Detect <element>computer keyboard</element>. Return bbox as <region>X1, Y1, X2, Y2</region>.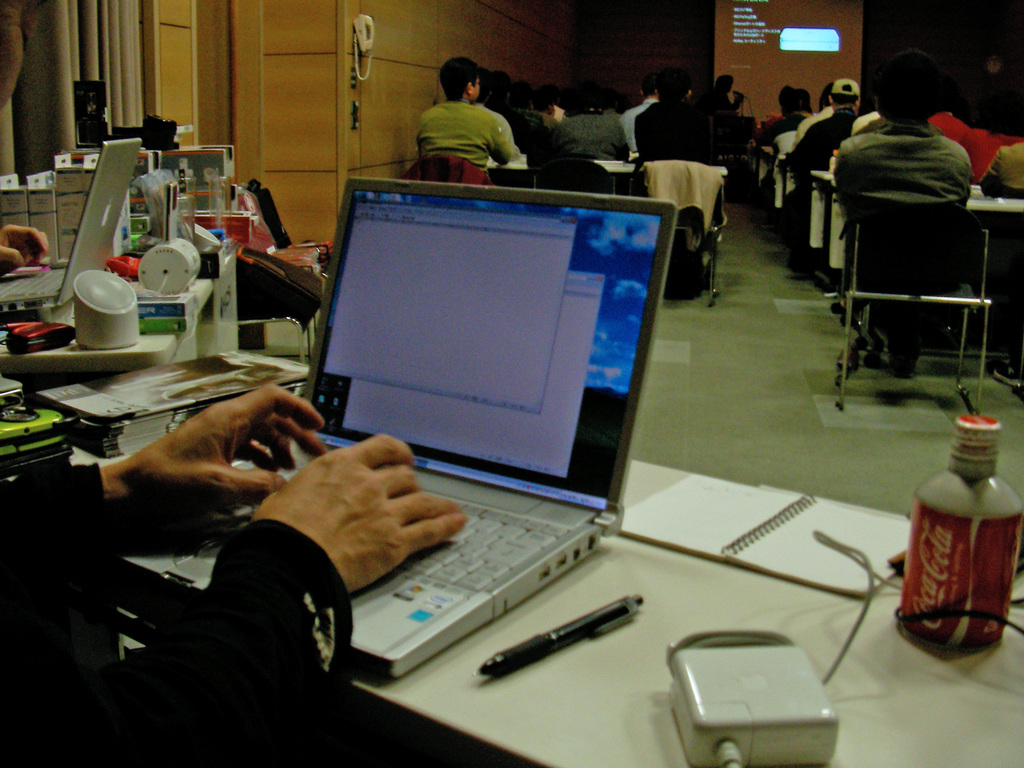
<region>212, 452, 570, 589</region>.
